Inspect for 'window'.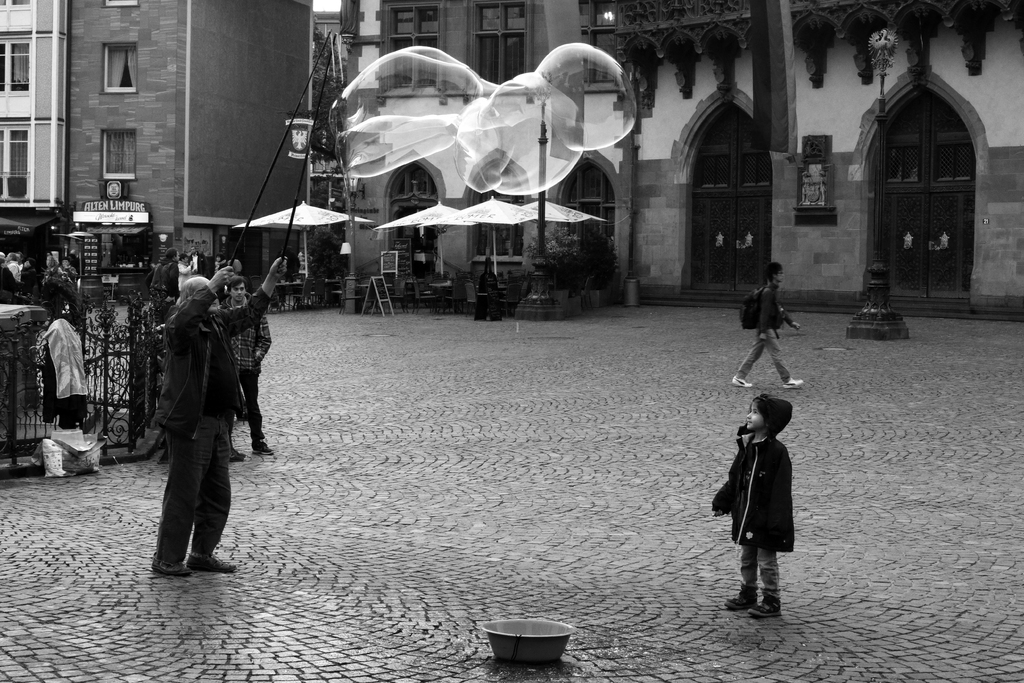
Inspection: {"left": 385, "top": 7, "right": 435, "bottom": 89}.
